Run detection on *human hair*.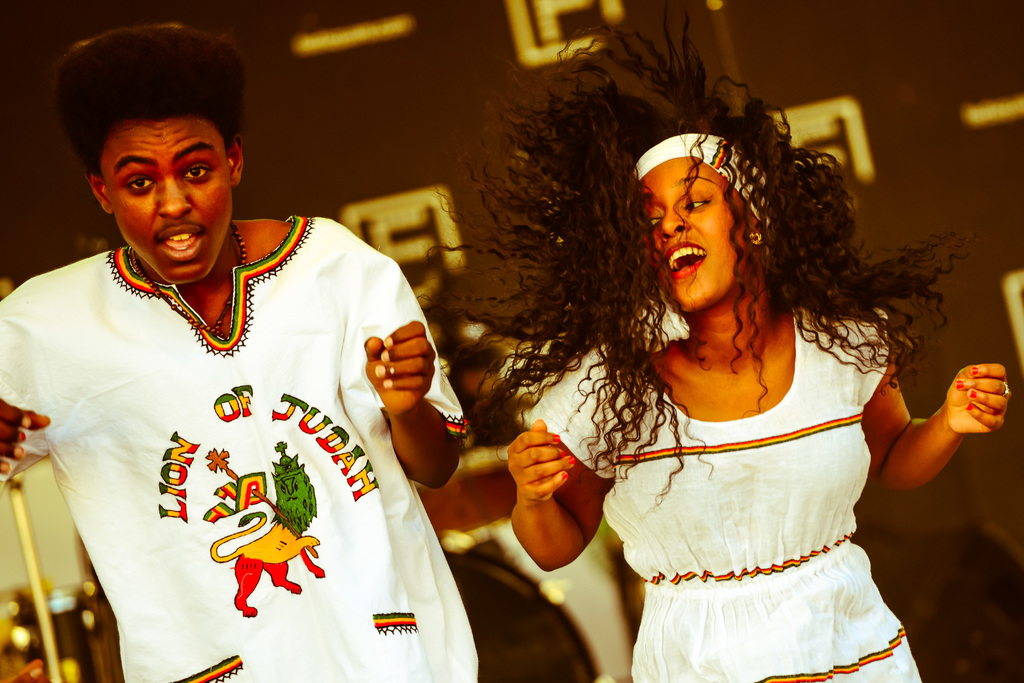
Result: bbox=(516, 82, 872, 427).
